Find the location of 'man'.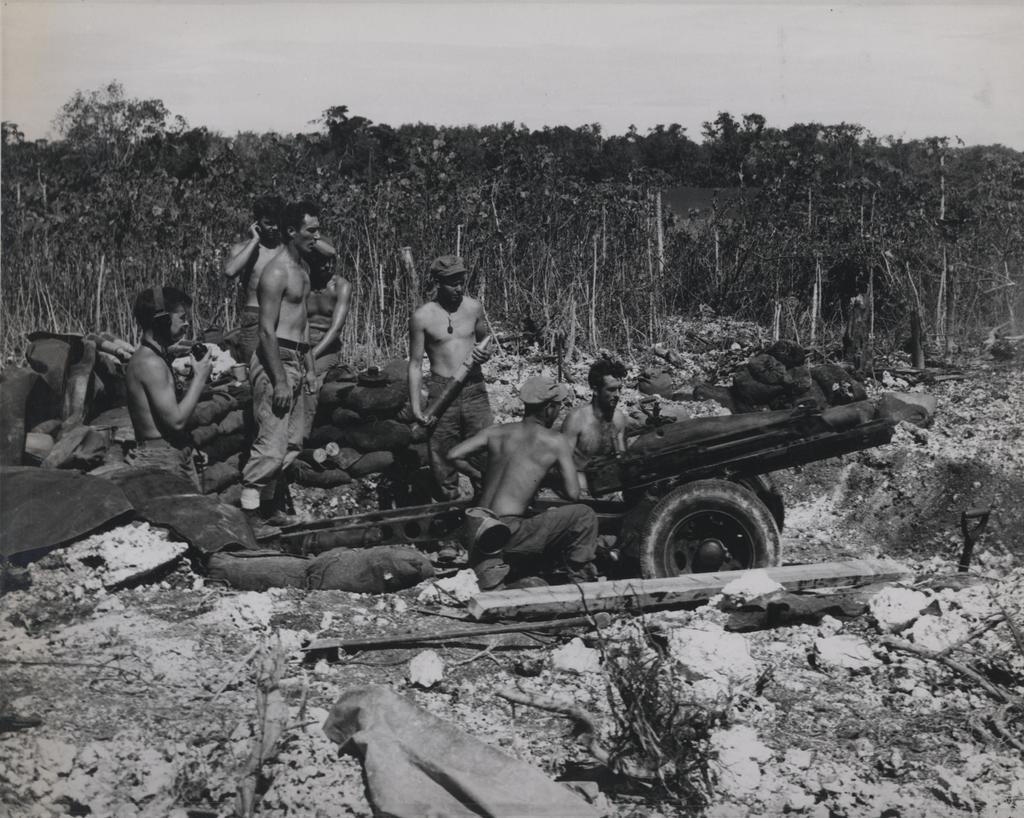
Location: <region>441, 375, 603, 582</region>.
